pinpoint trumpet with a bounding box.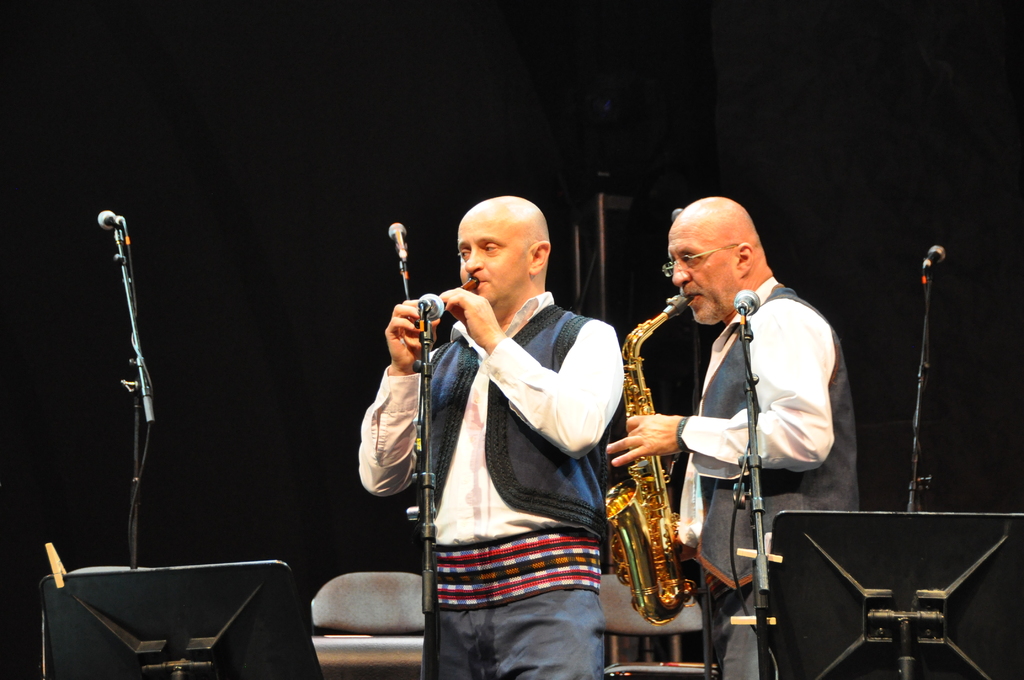
[left=605, top=293, right=691, bottom=619].
